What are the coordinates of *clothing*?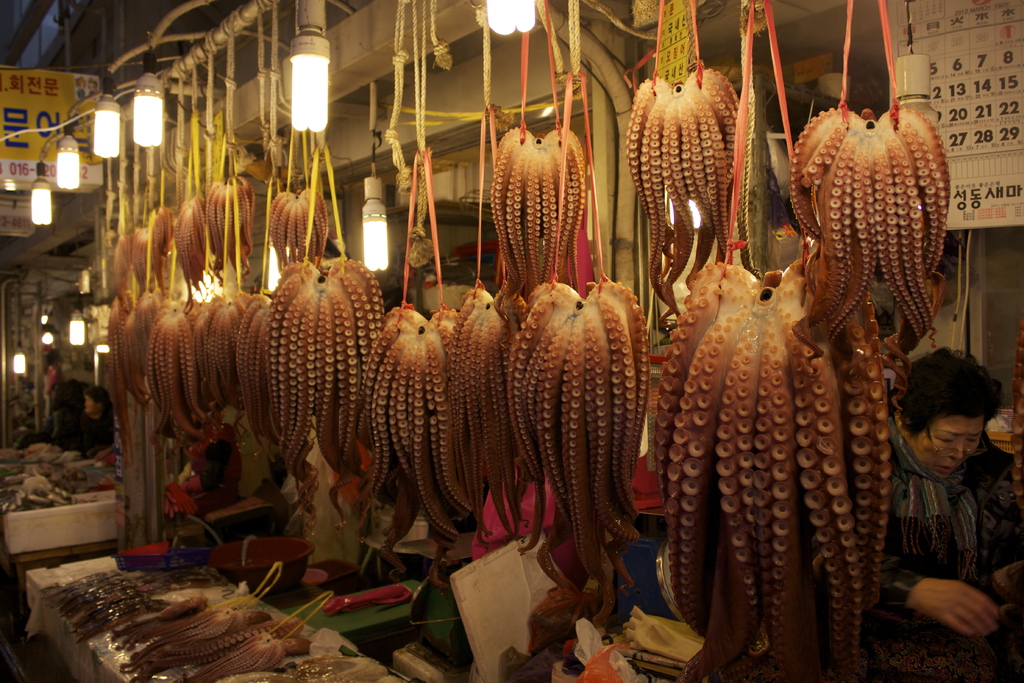
<bbox>889, 415, 1012, 625</bbox>.
